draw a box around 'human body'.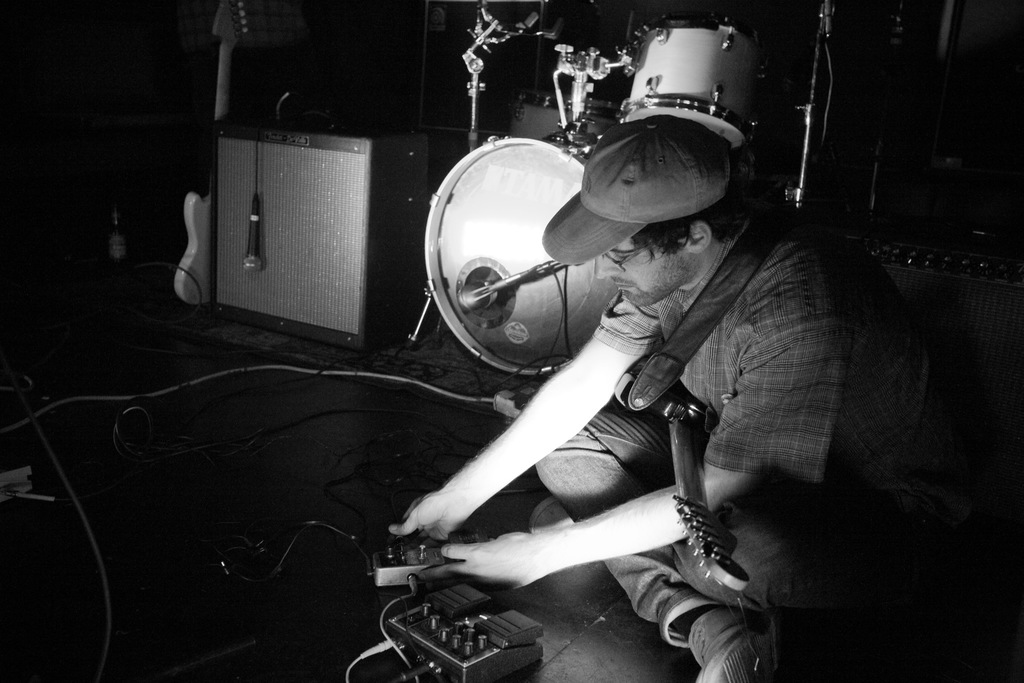
locate(372, 128, 886, 654).
